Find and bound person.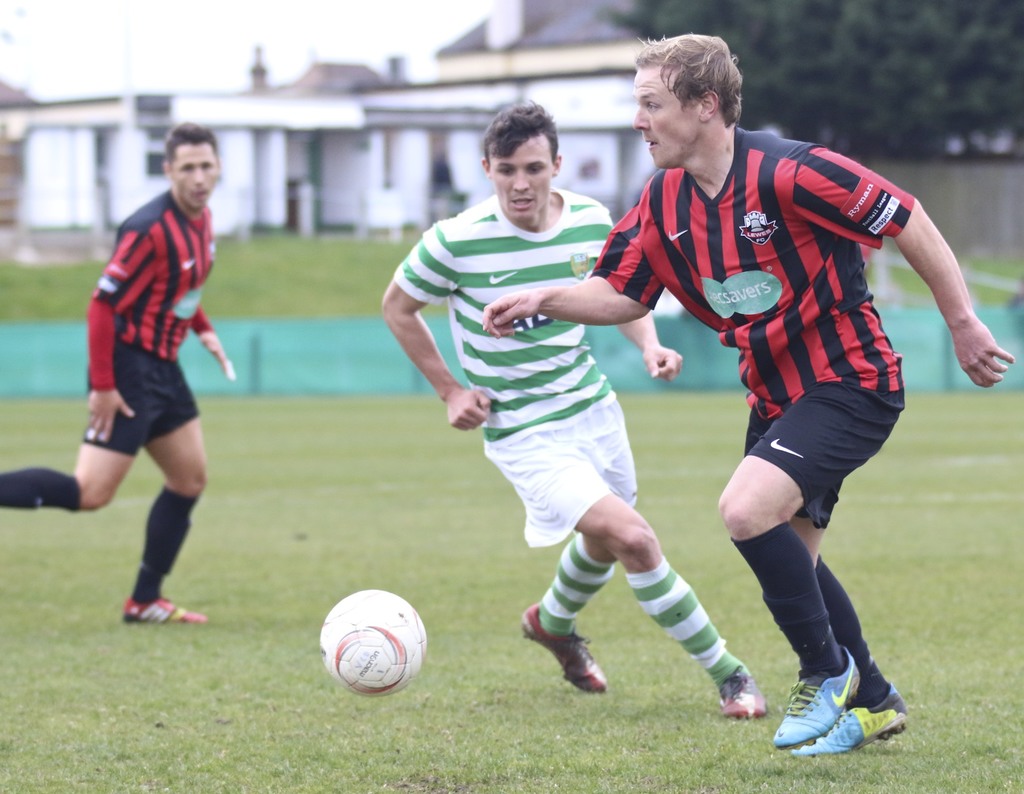
Bound: <bbox>378, 97, 762, 724</bbox>.
